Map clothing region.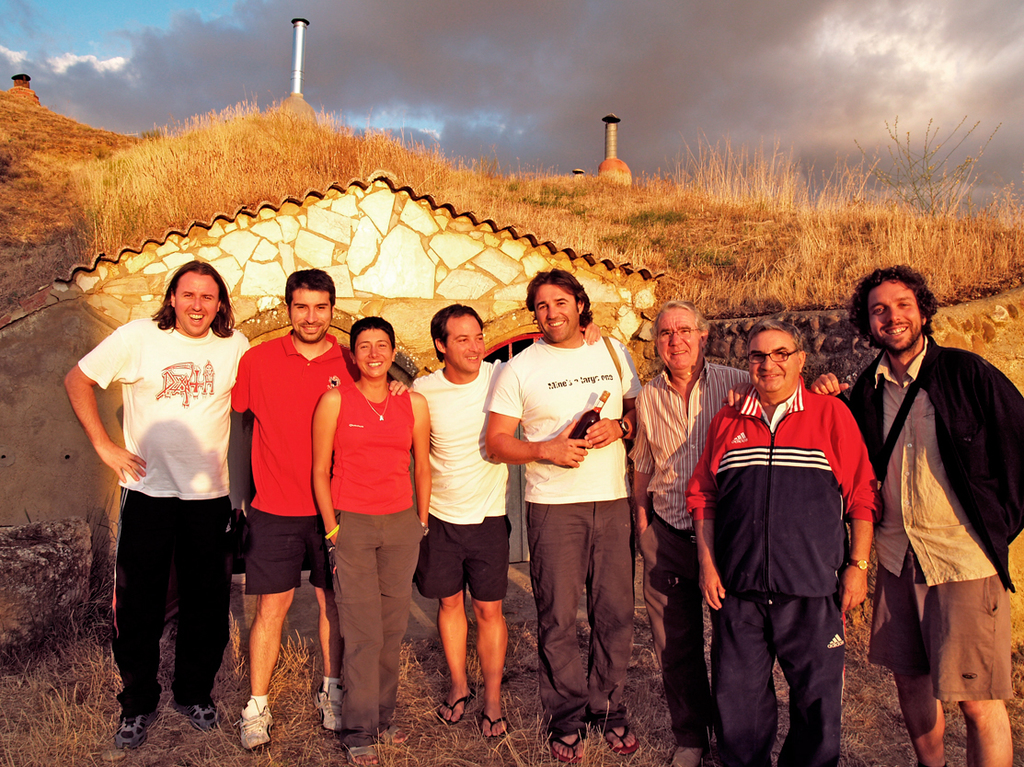
Mapped to {"x1": 69, "y1": 311, "x2": 261, "y2": 708}.
